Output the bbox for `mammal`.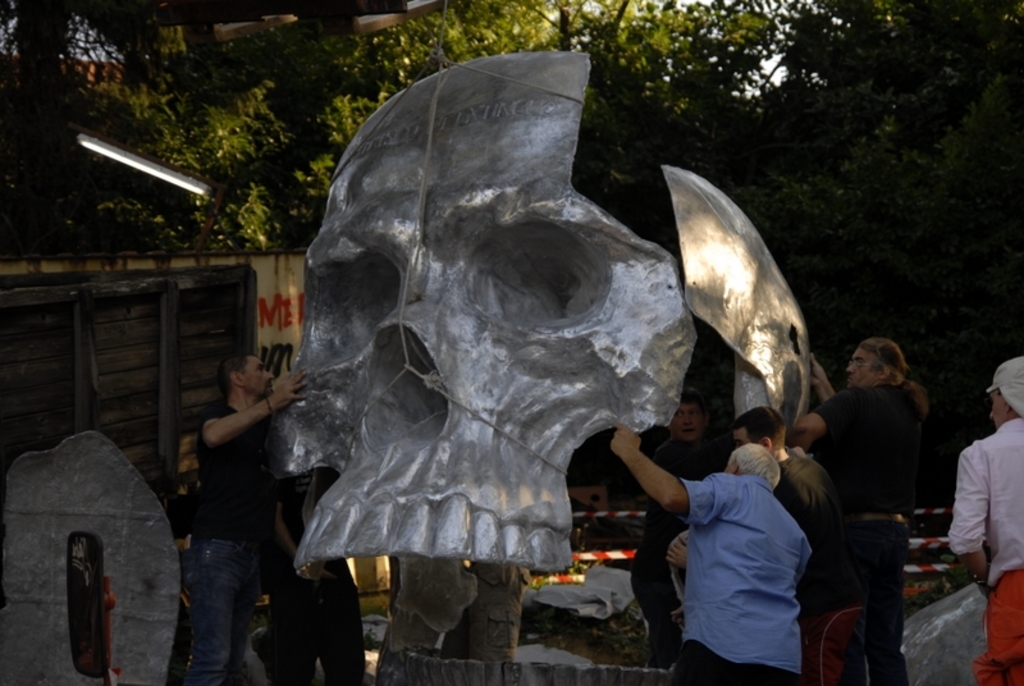
left=660, top=411, right=867, bottom=641.
